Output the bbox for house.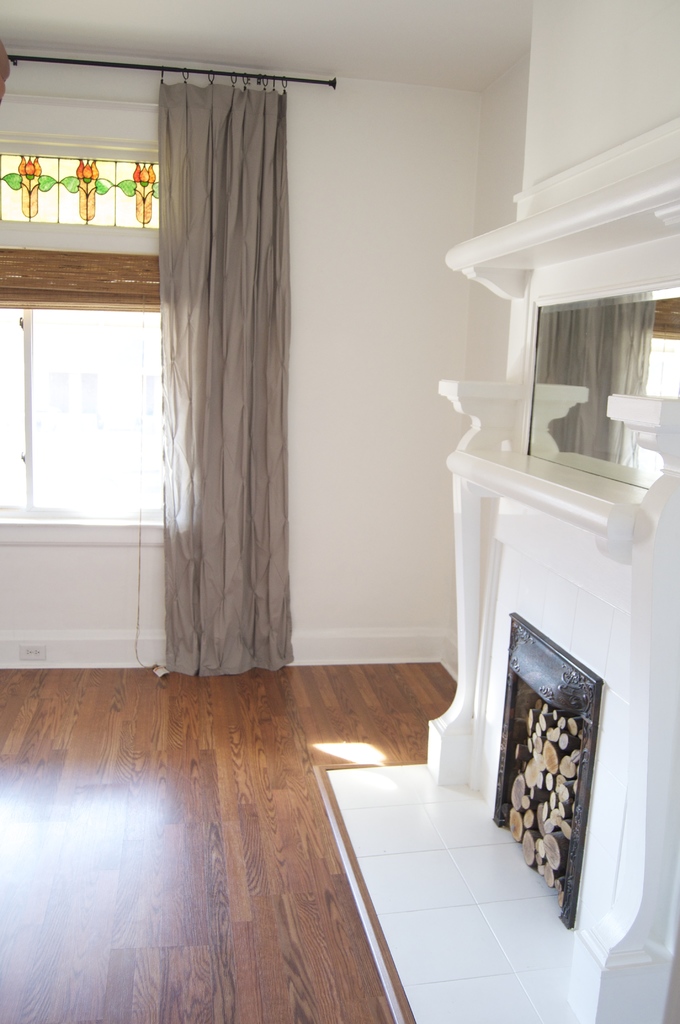
pyautogui.locateOnScreen(0, 0, 679, 1023).
